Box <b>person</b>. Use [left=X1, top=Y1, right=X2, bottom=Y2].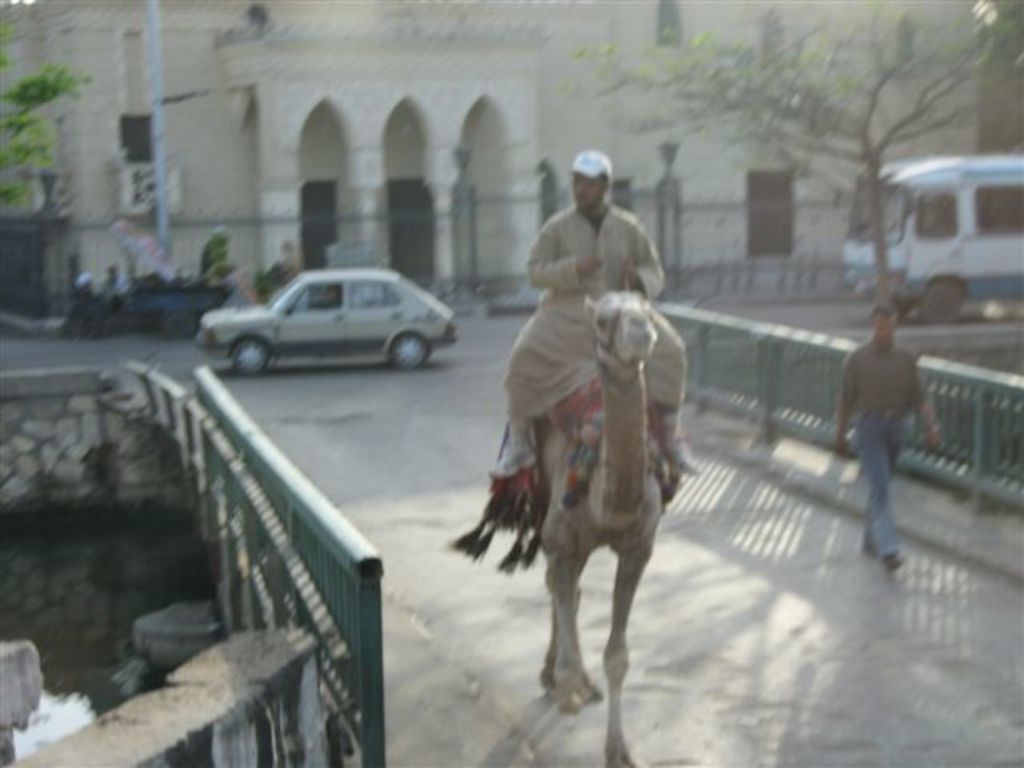
[left=482, top=138, right=677, bottom=738].
